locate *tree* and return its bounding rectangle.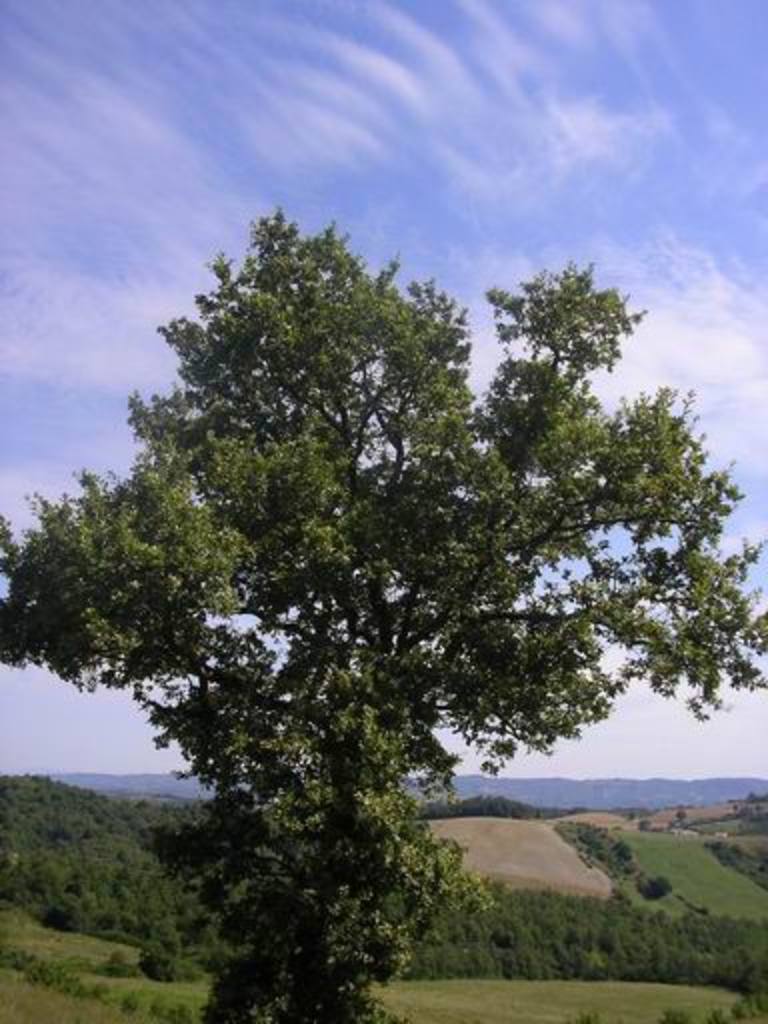
crop(0, 204, 766, 1022).
